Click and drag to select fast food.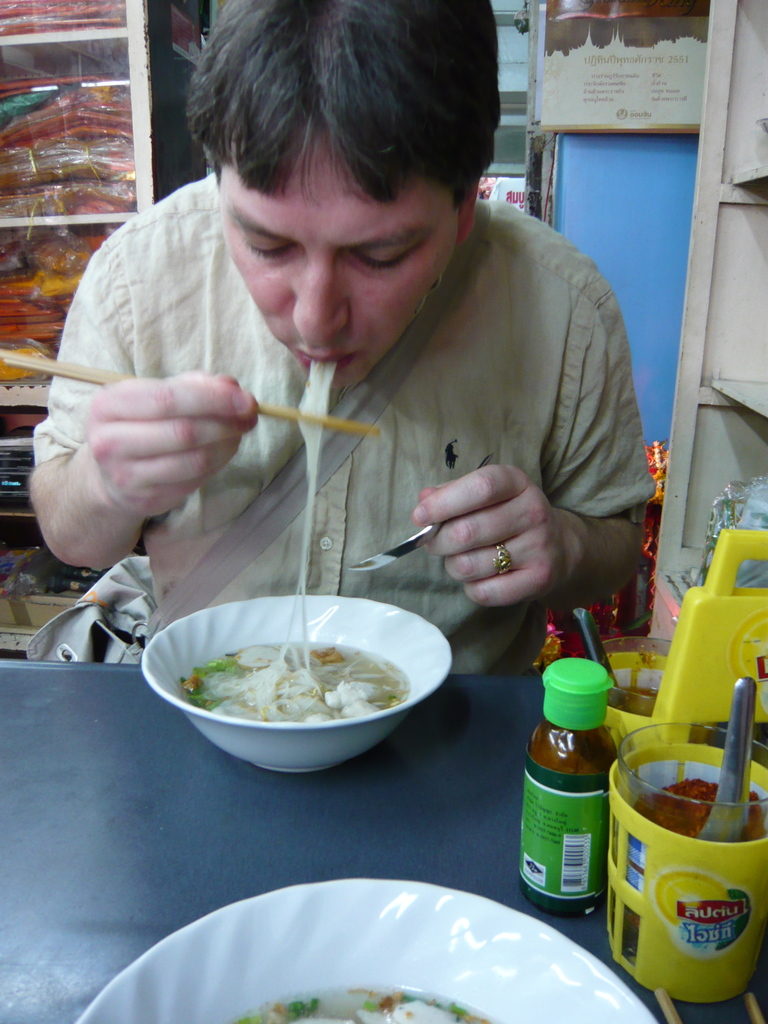
Selection: <region>182, 344, 426, 719</region>.
